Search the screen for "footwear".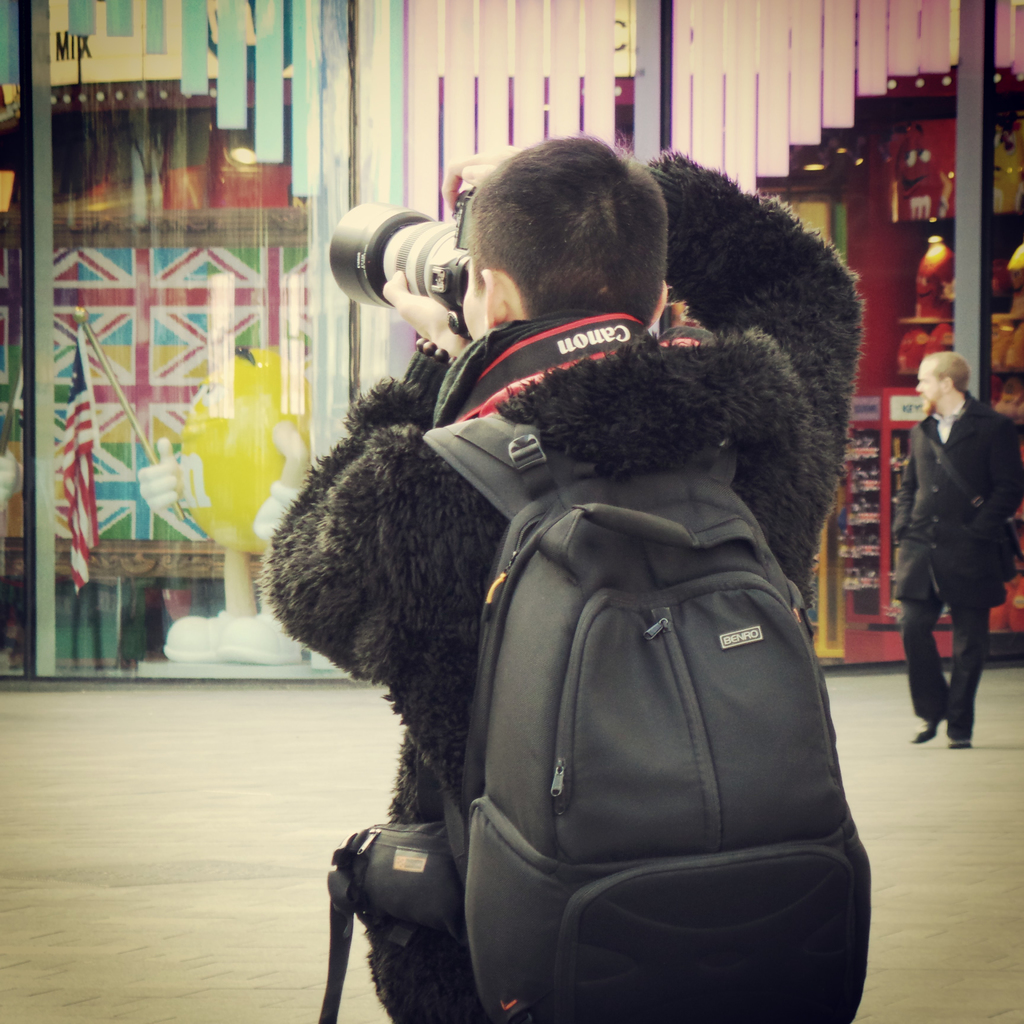
Found at (x1=157, y1=614, x2=237, y2=655).
